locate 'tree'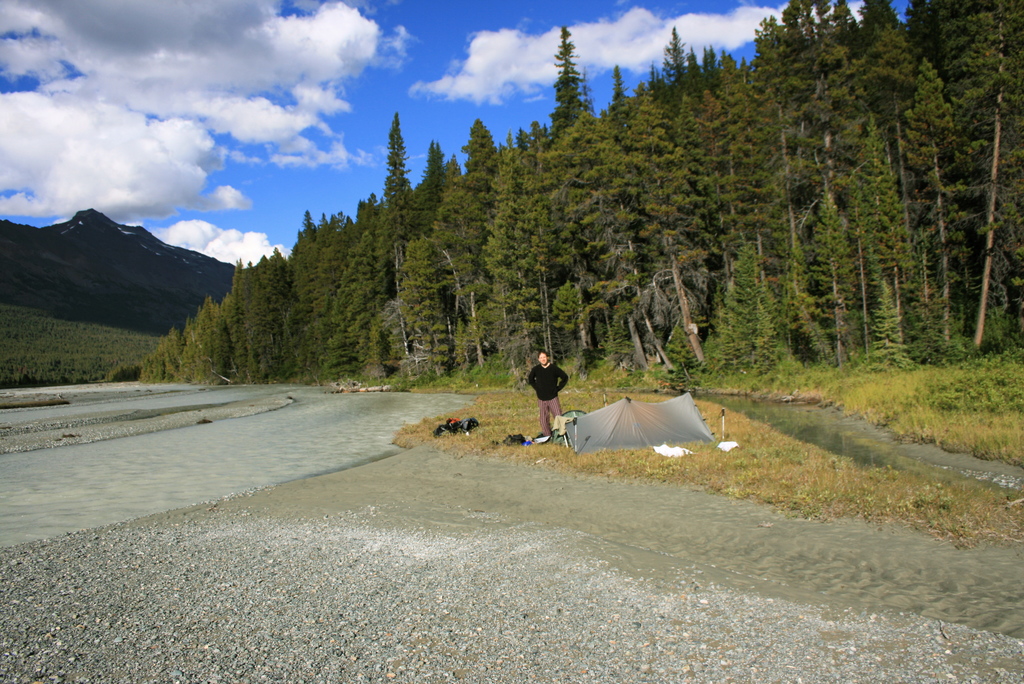
box(376, 113, 416, 235)
